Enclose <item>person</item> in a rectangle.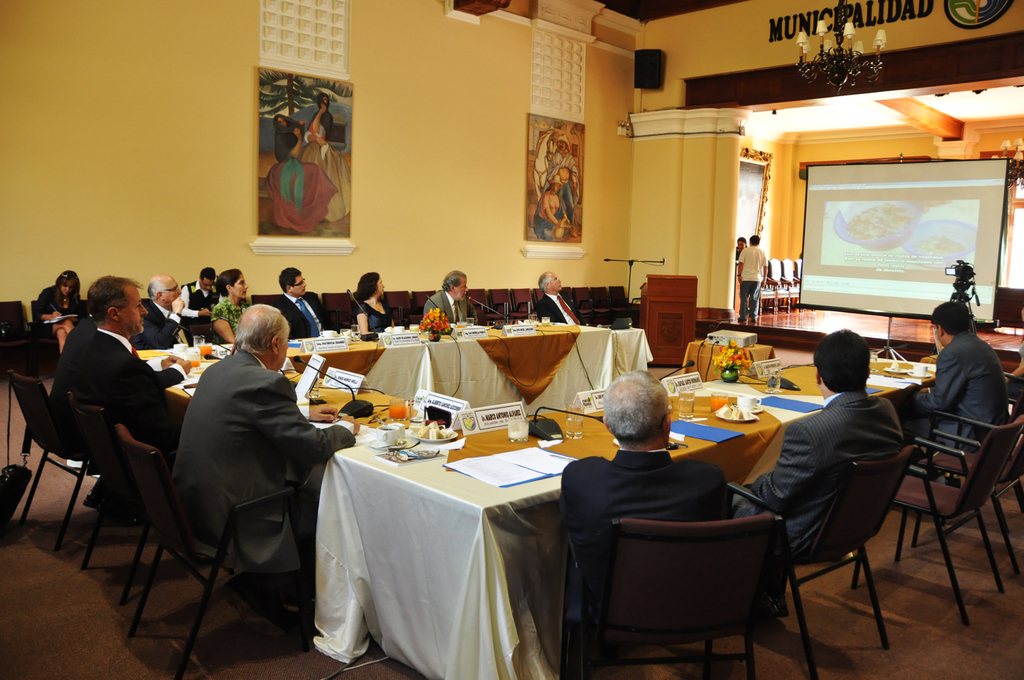
x1=172, y1=265, x2=218, y2=348.
